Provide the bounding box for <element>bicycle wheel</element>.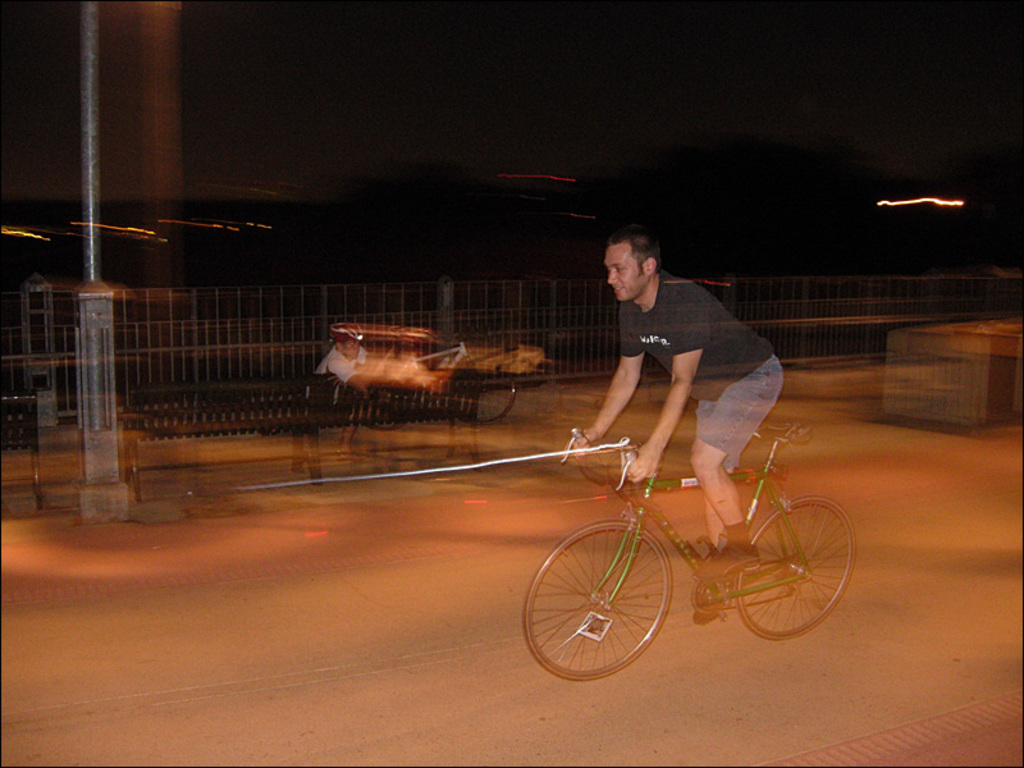
(730, 495, 854, 645).
